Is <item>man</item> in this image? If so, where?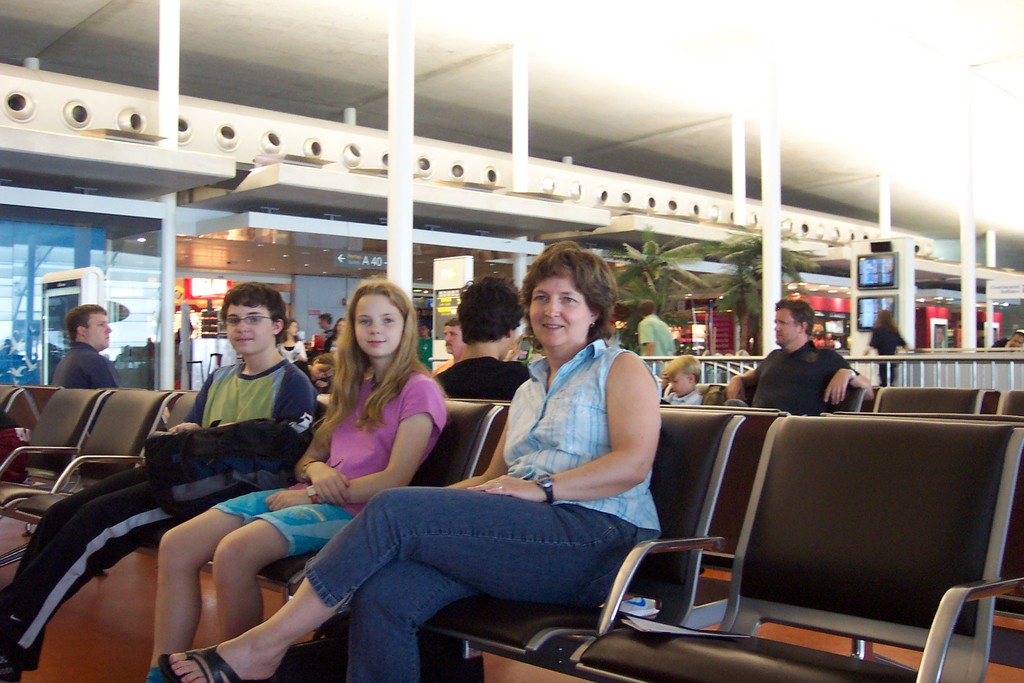
Yes, at (442, 318, 458, 357).
